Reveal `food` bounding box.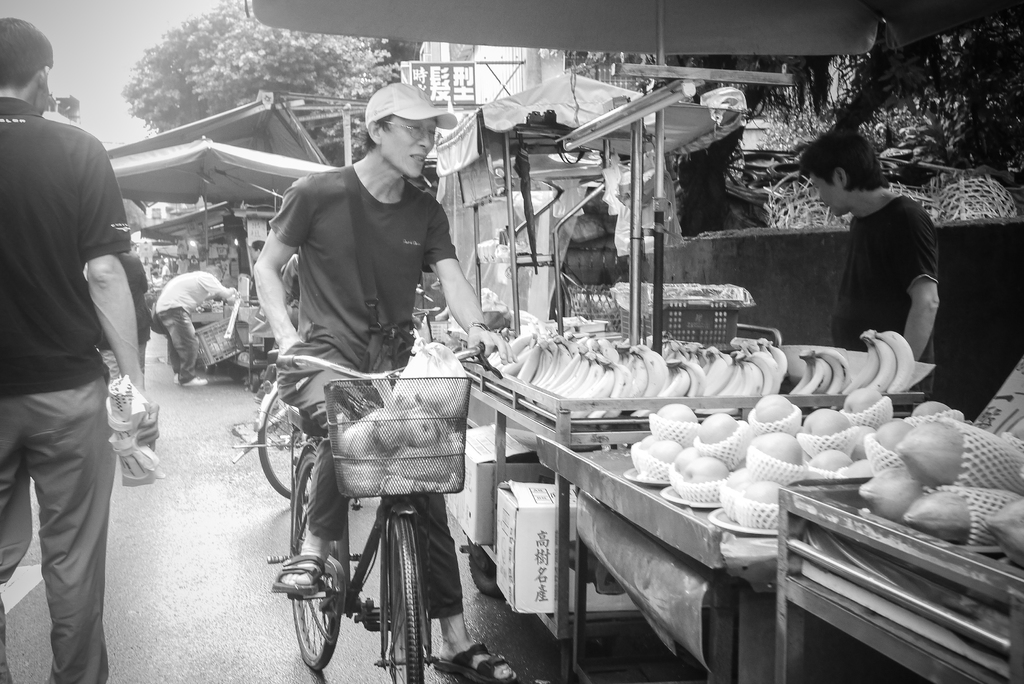
Revealed: (x1=741, y1=477, x2=787, y2=528).
